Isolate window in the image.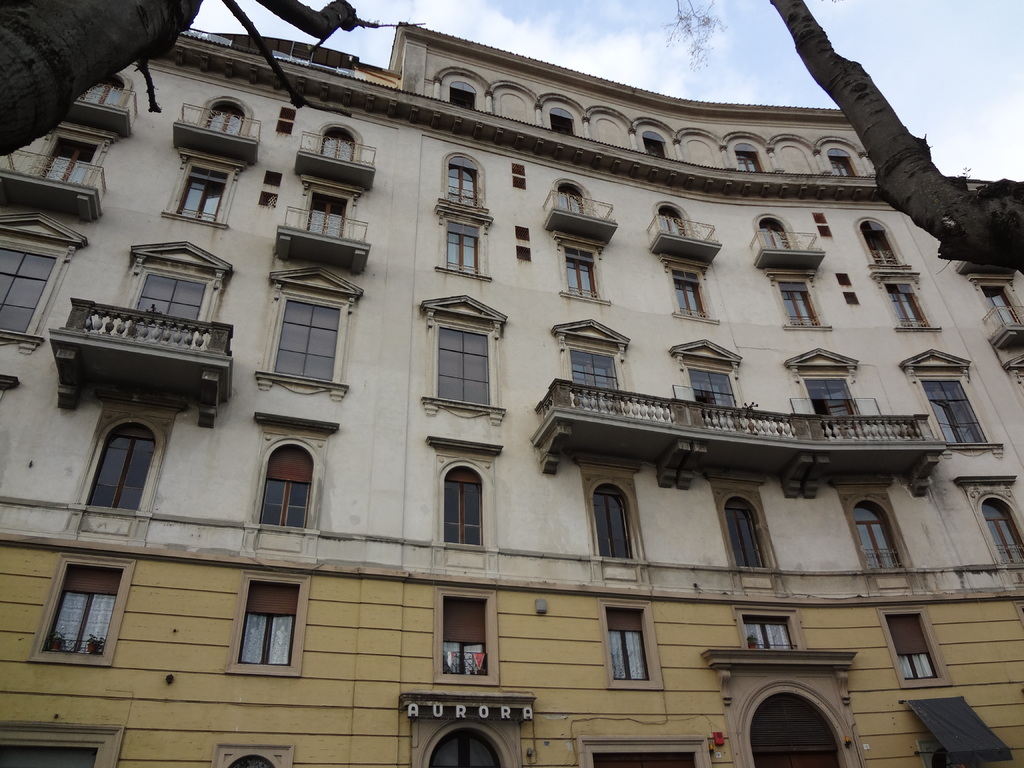
Isolated region: bbox=(84, 390, 190, 521).
